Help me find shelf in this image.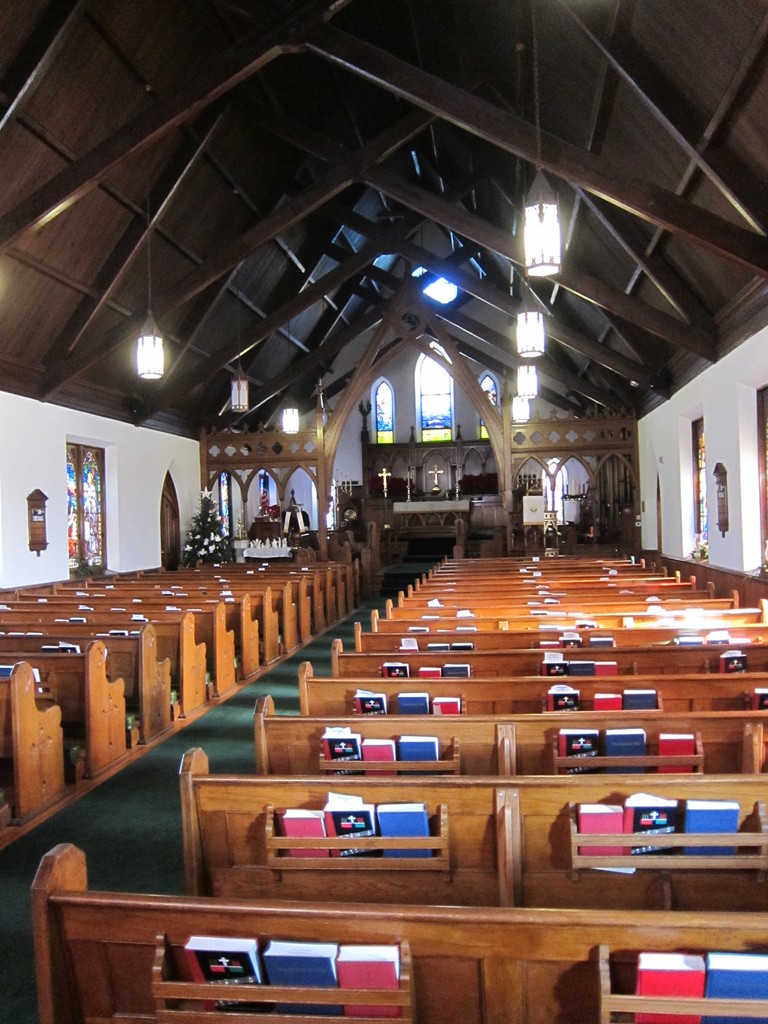
Found it: {"left": 706, "top": 648, "right": 767, "bottom": 675}.
